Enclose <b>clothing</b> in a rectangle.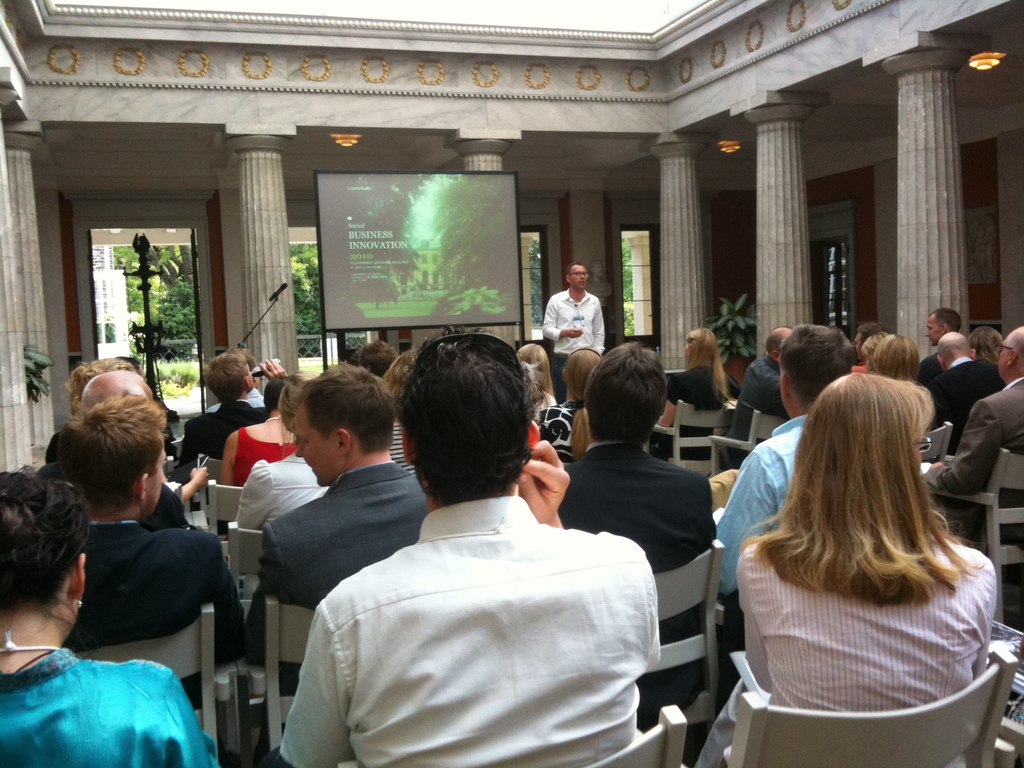
region(31, 443, 184, 529).
